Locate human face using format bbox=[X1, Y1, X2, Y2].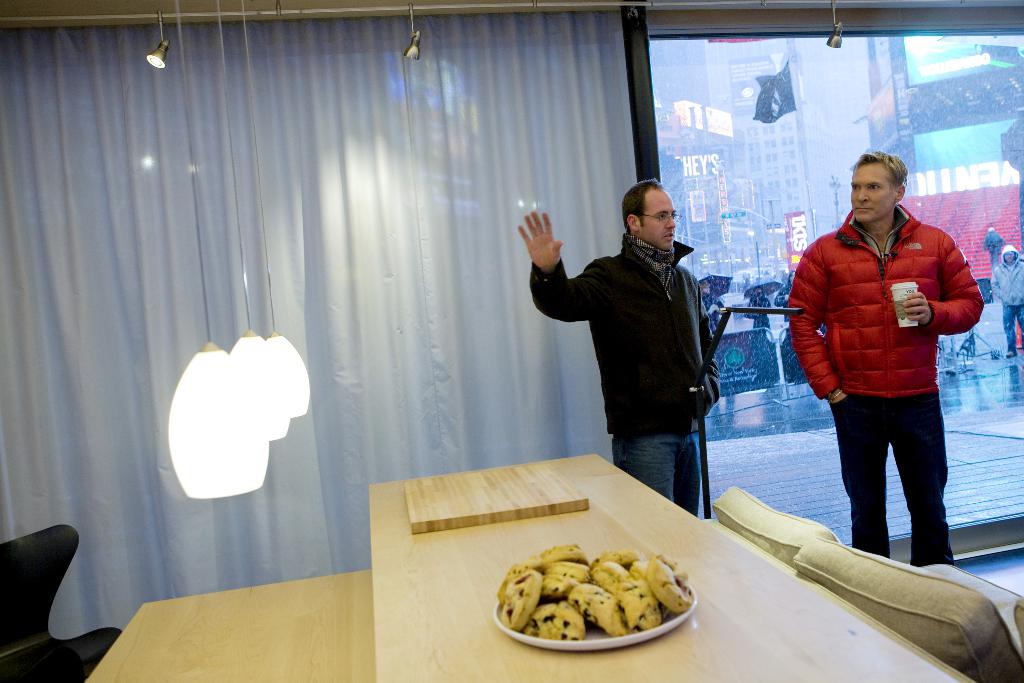
bbox=[851, 162, 895, 221].
